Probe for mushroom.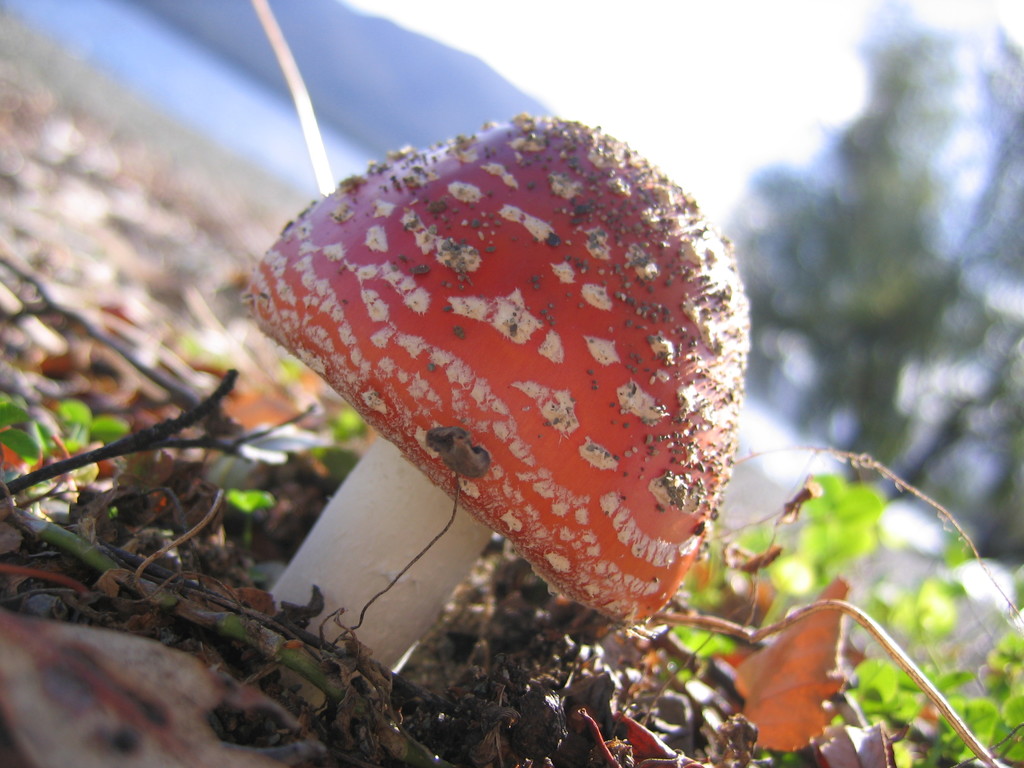
Probe result: 208 111 769 682.
